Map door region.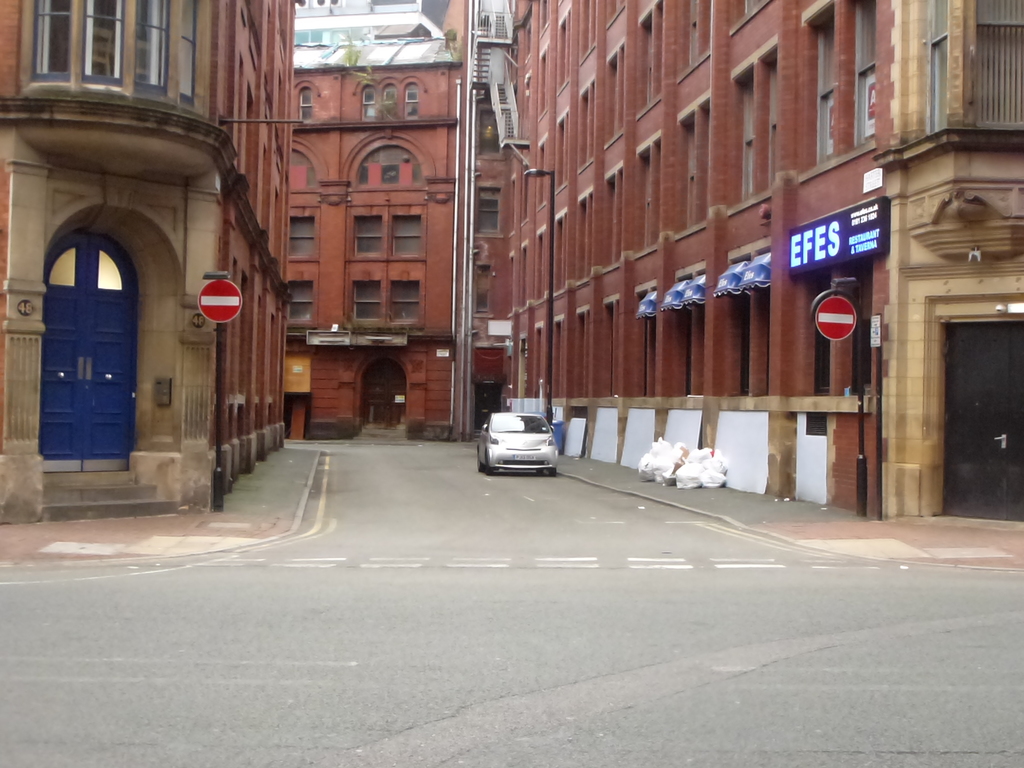
Mapped to crop(475, 382, 503, 430).
